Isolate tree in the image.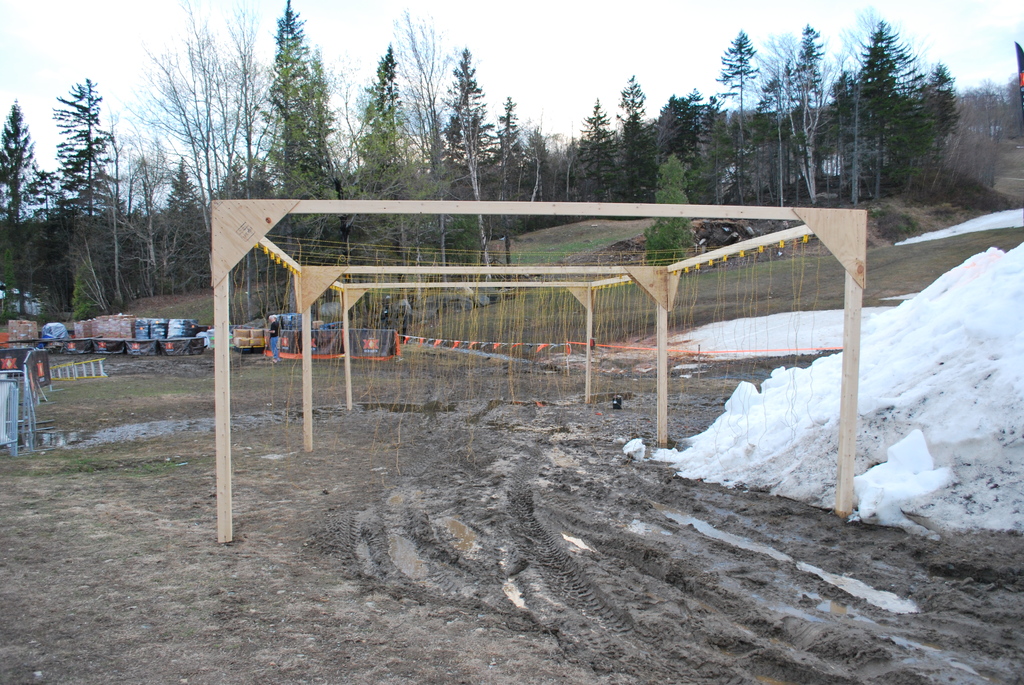
Isolated region: 1002,79,1023,151.
